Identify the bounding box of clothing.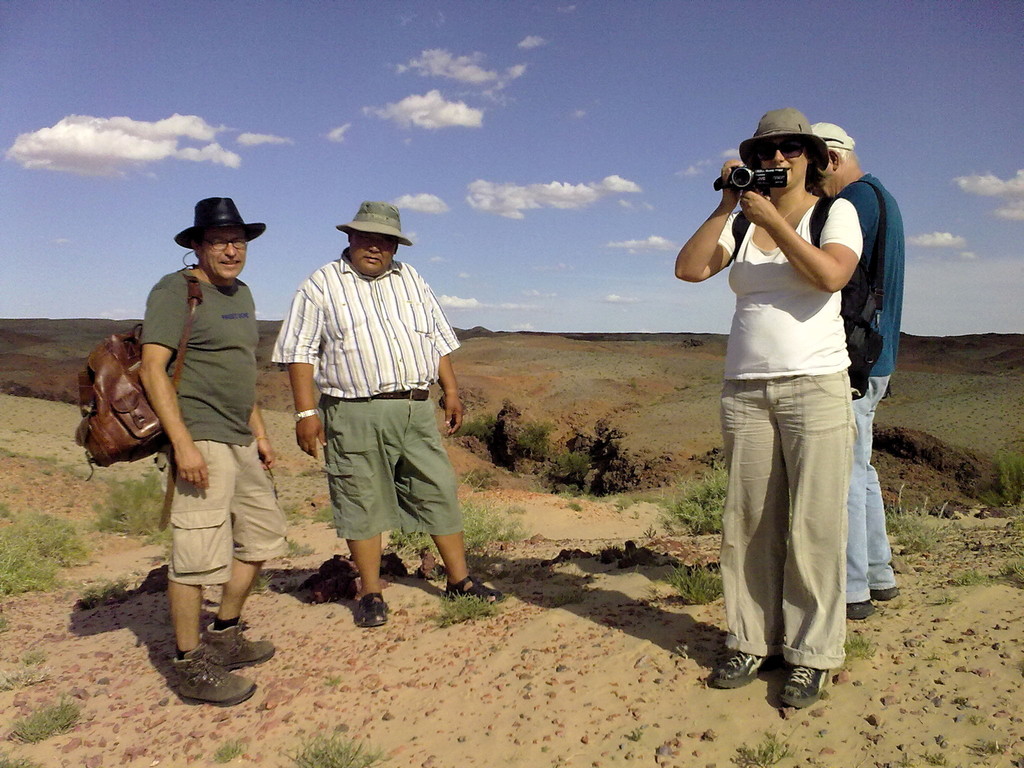
region(268, 249, 465, 539).
